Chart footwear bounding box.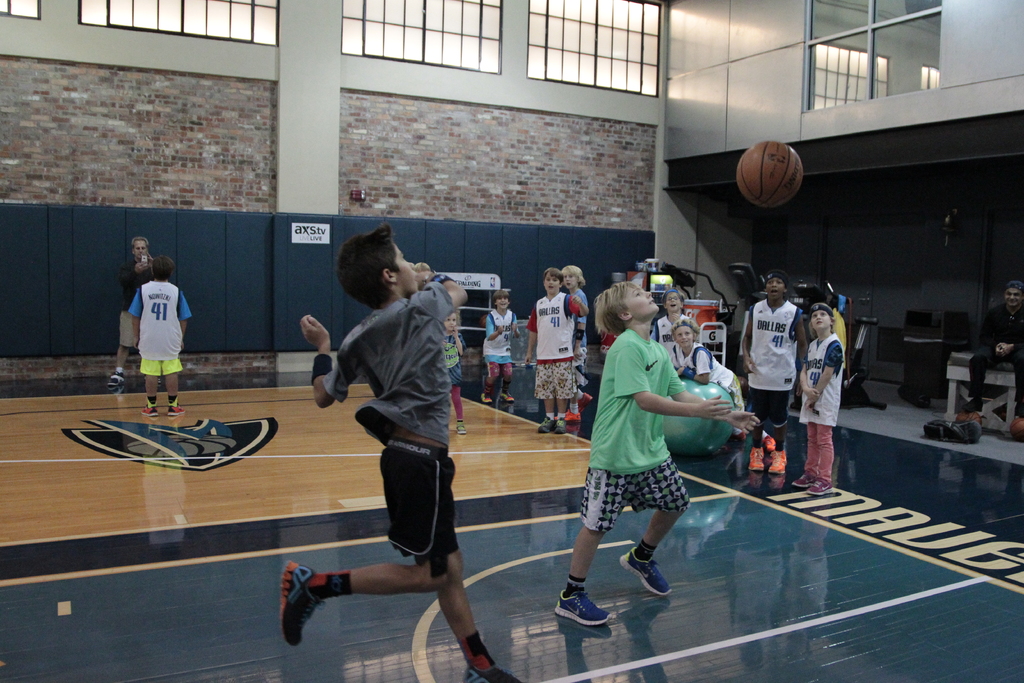
Charted: 766:448:790:470.
